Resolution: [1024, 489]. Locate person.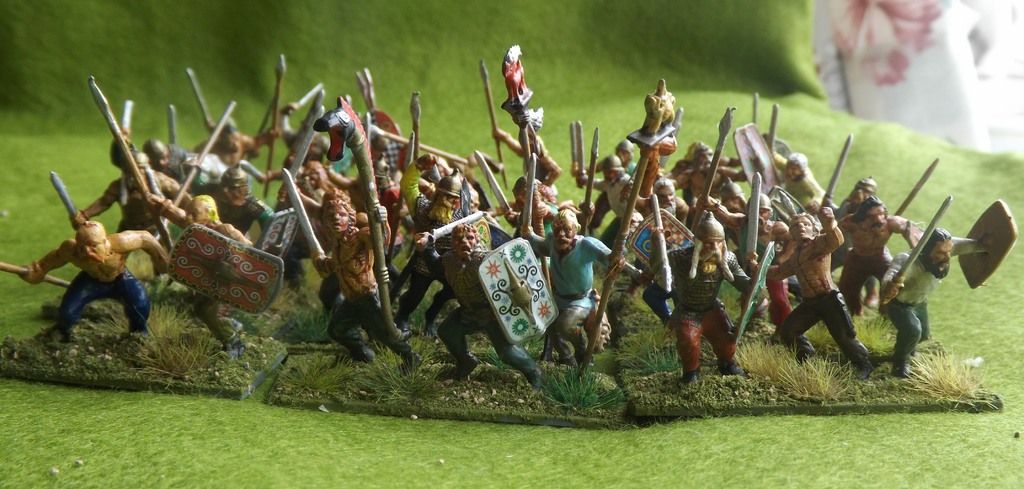
<bbox>149, 193, 252, 342</bbox>.
